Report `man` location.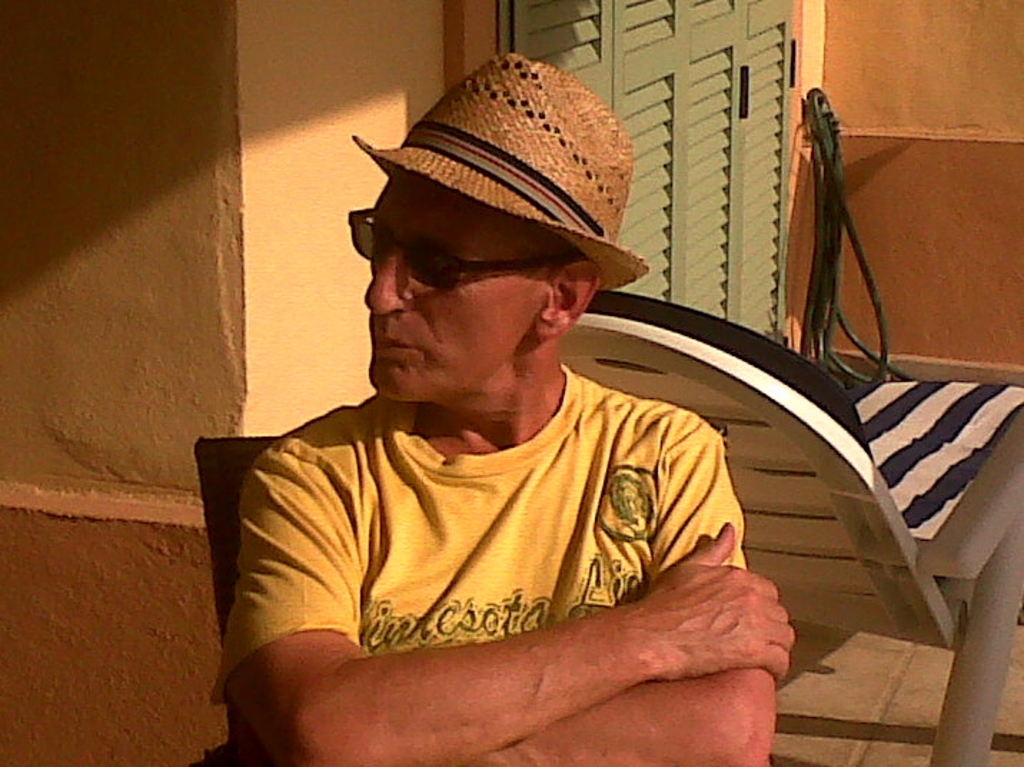
Report: rect(205, 57, 864, 753).
